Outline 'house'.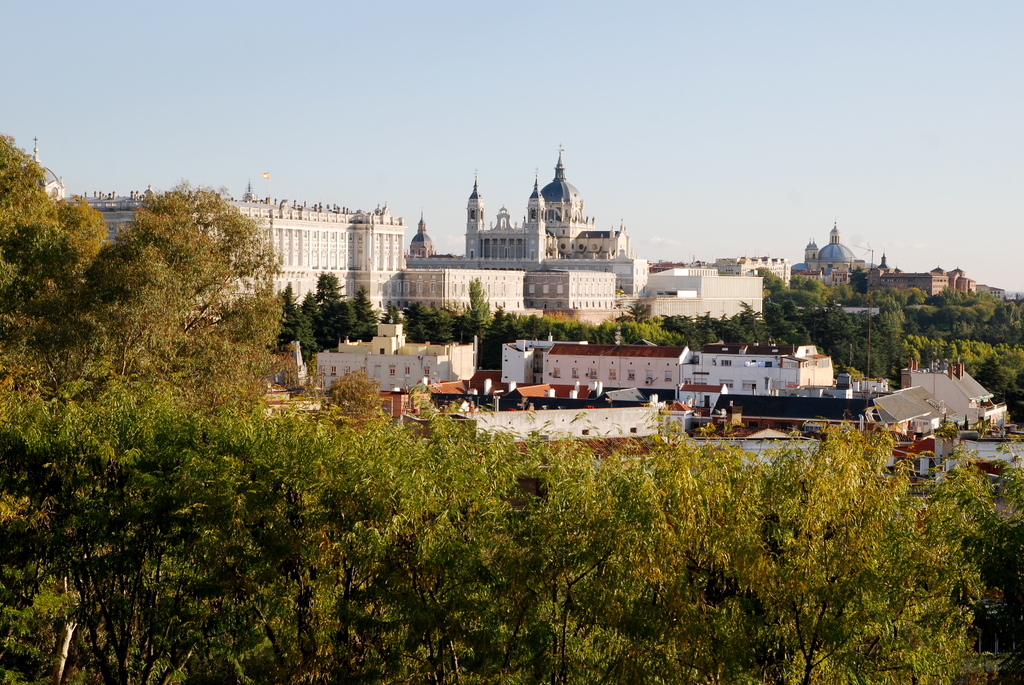
Outline: BBox(499, 340, 535, 390).
